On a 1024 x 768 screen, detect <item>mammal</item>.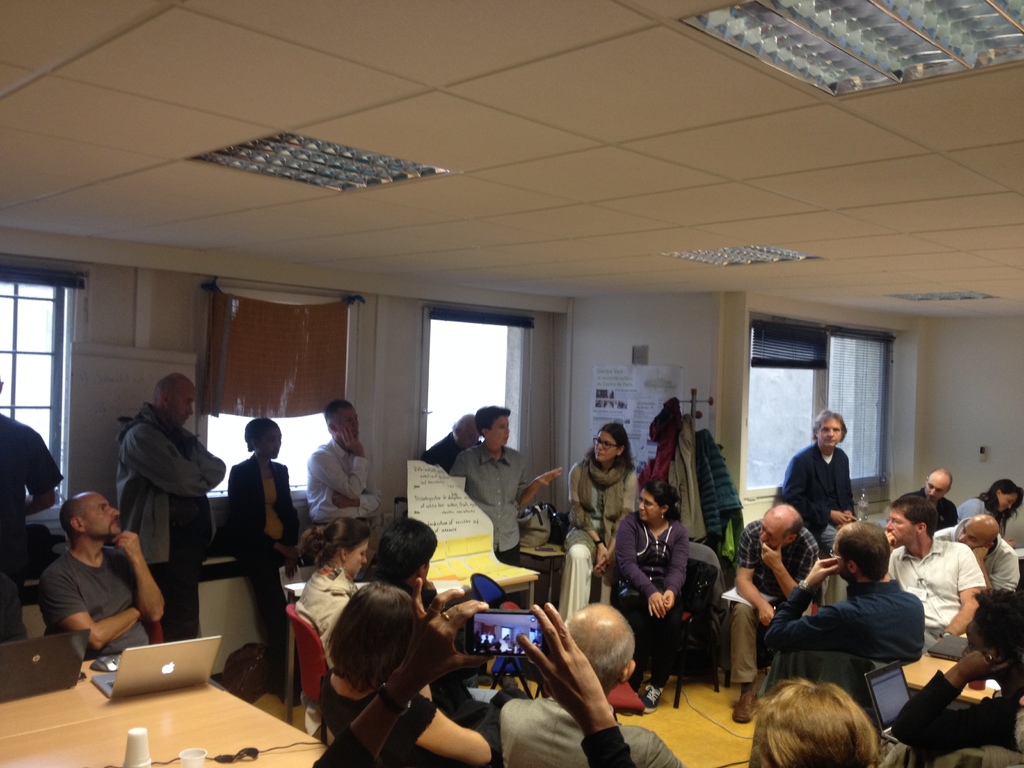
(left=500, top=595, right=687, bottom=767).
